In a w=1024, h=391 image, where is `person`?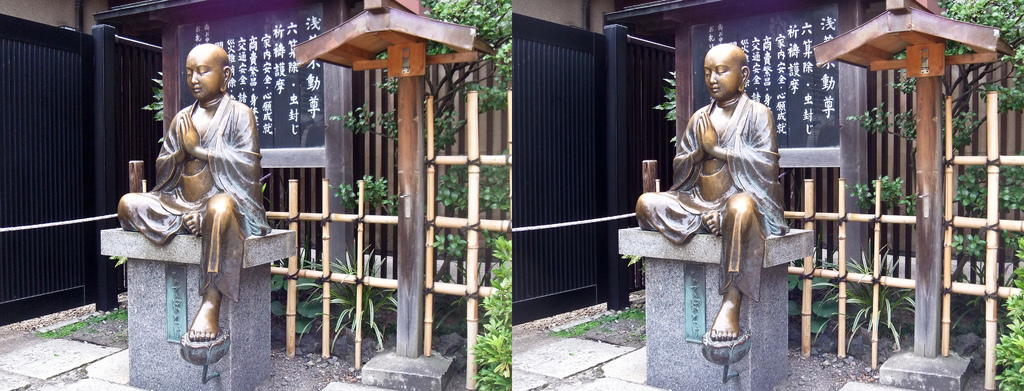
[x1=140, y1=23, x2=276, y2=376].
